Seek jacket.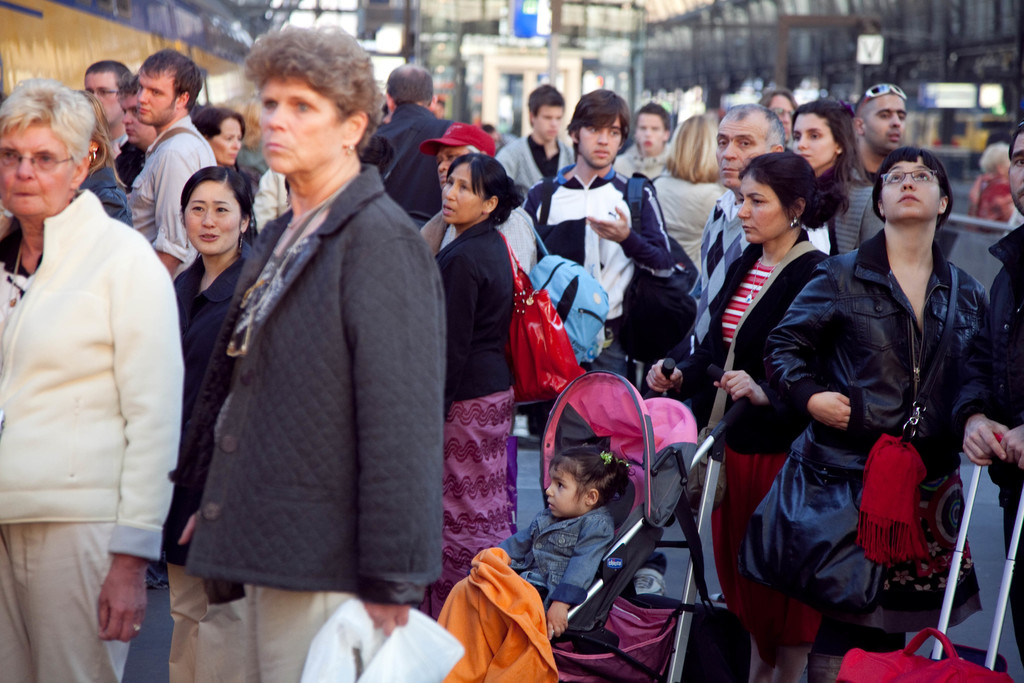
bbox=[522, 158, 675, 330].
